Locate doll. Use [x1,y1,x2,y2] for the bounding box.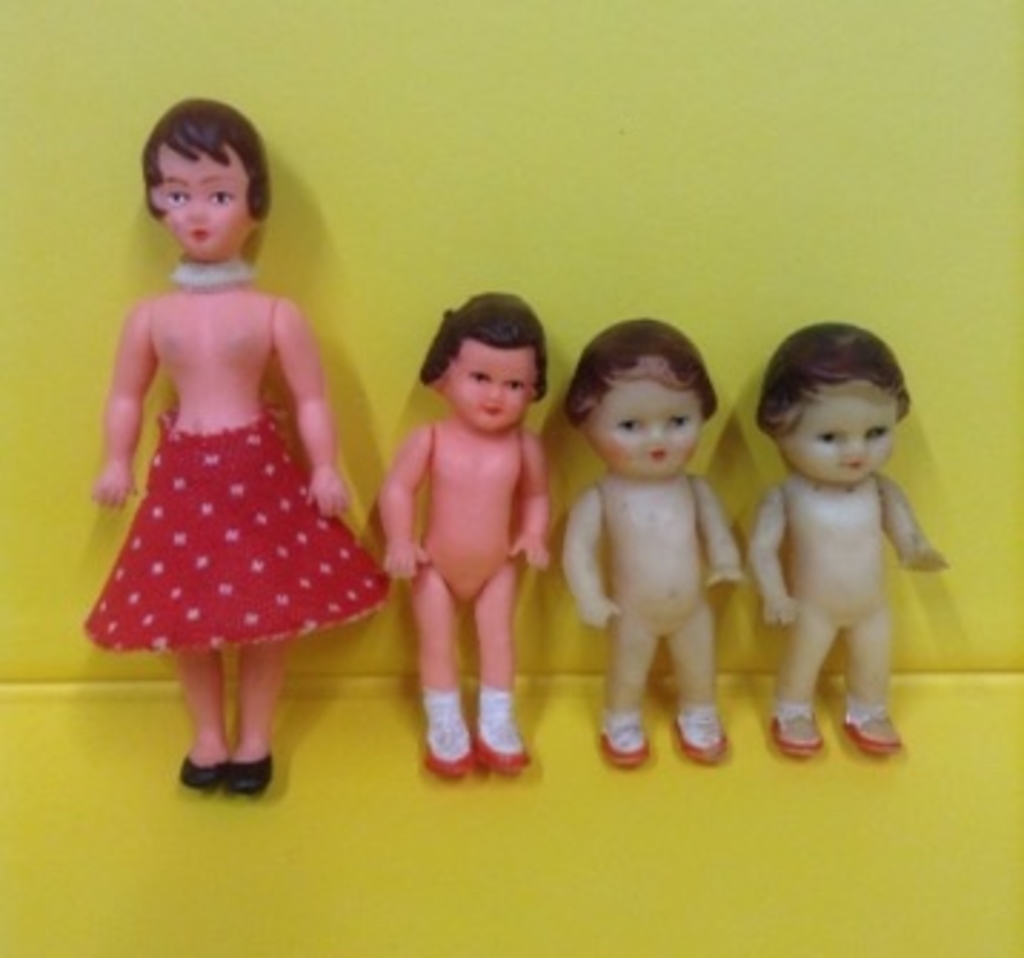
[575,312,741,764].
